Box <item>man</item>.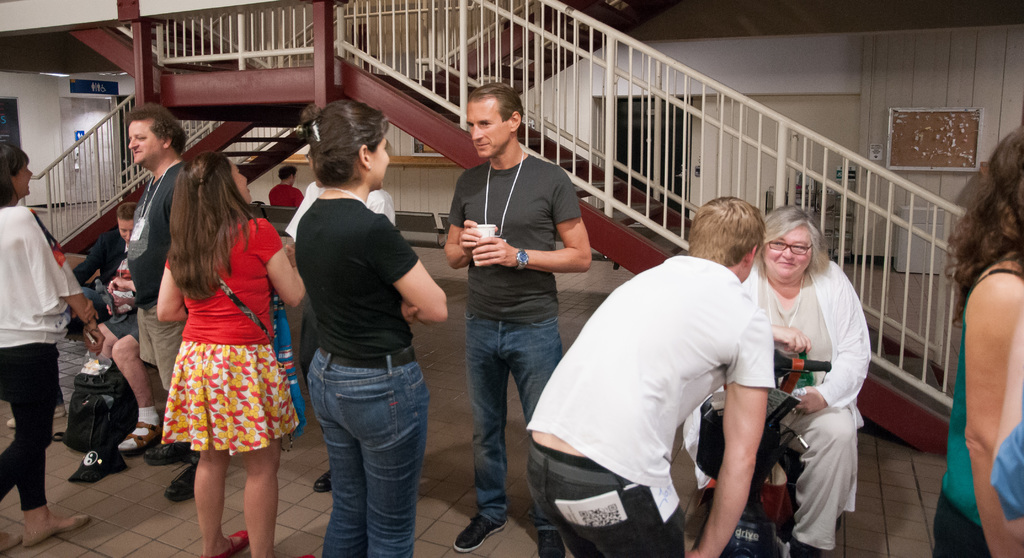
rect(122, 105, 199, 503).
